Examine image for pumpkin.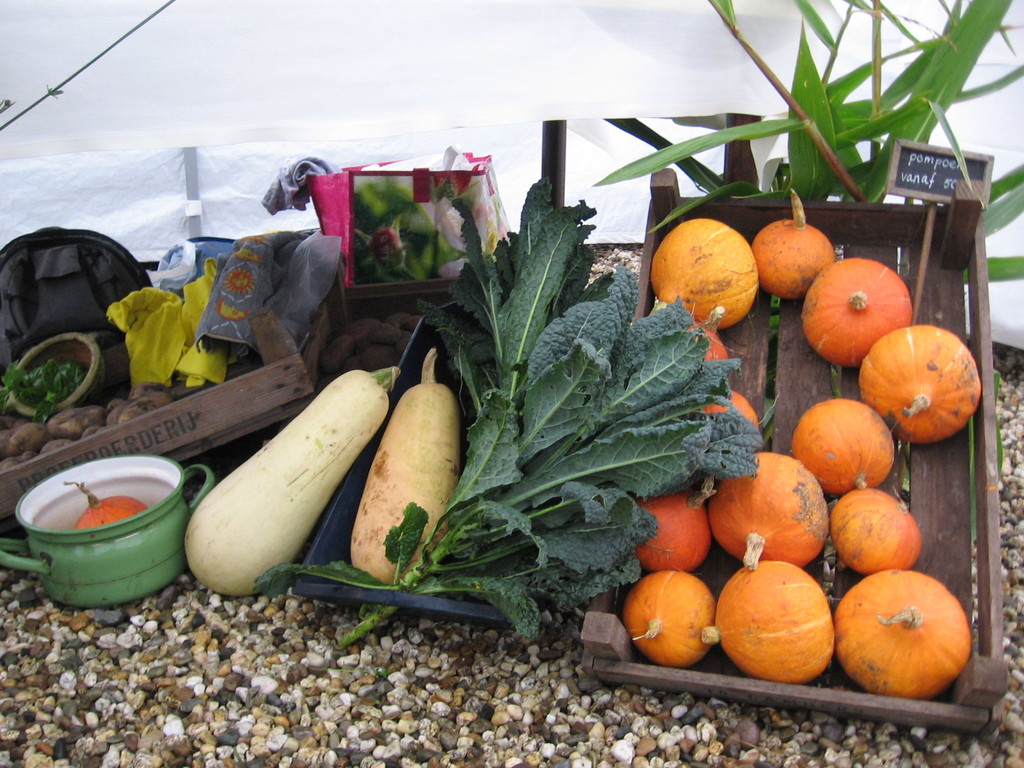
Examination result: 630,570,727,656.
